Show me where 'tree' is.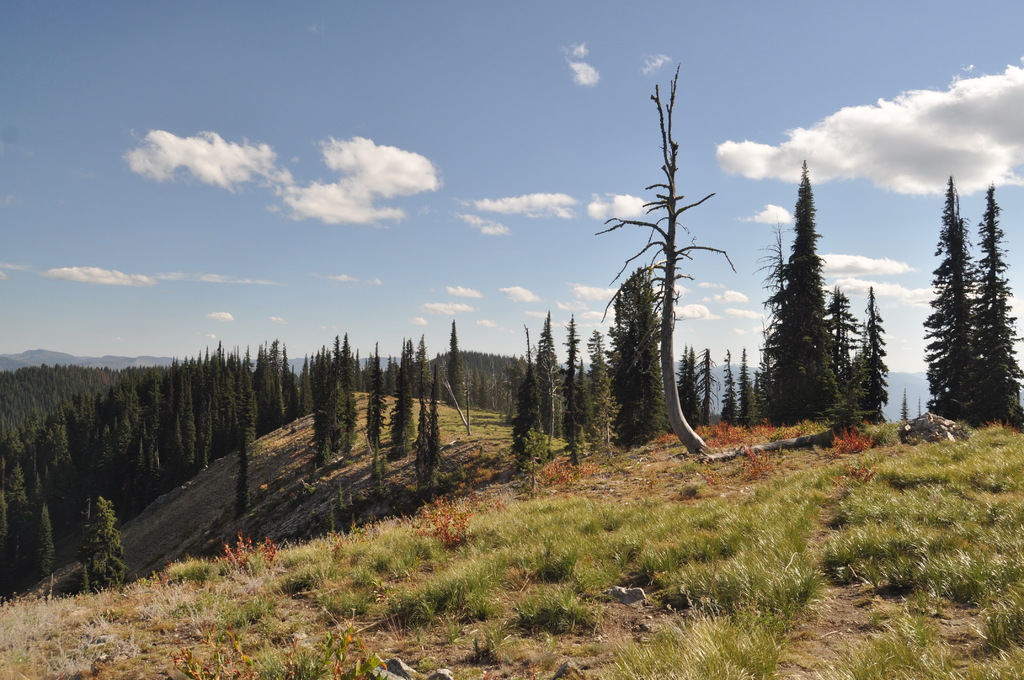
'tree' is at detection(759, 151, 849, 432).
